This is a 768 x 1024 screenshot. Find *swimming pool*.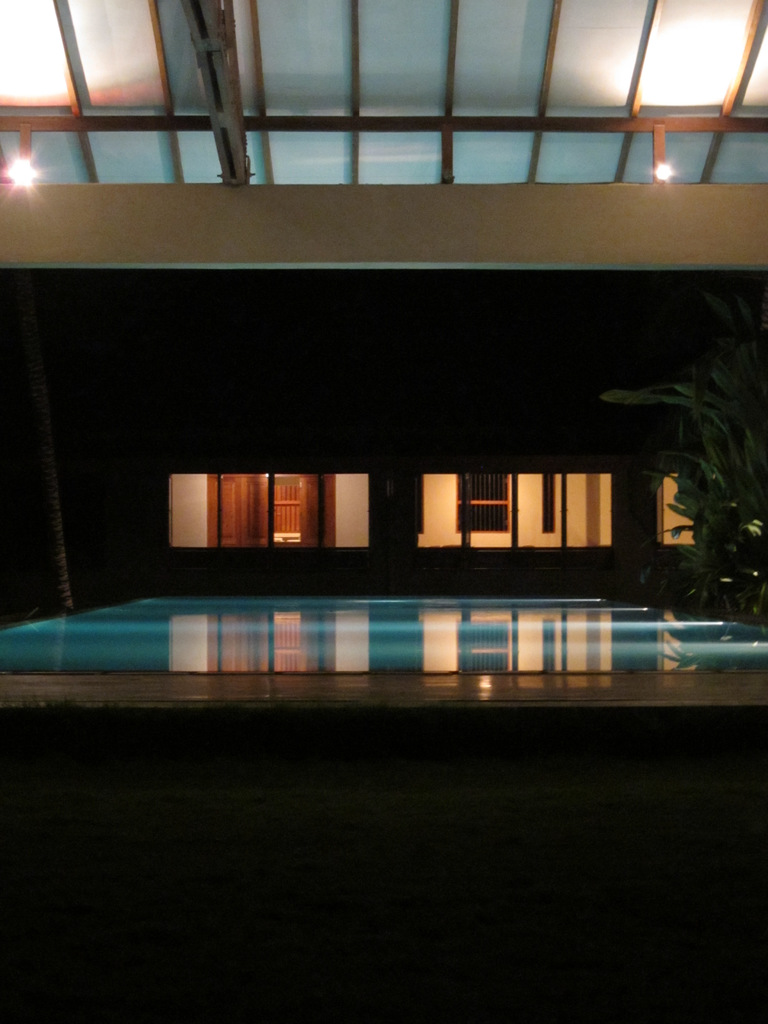
Bounding box: x1=5, y1=592, x2=739, y2=735.
